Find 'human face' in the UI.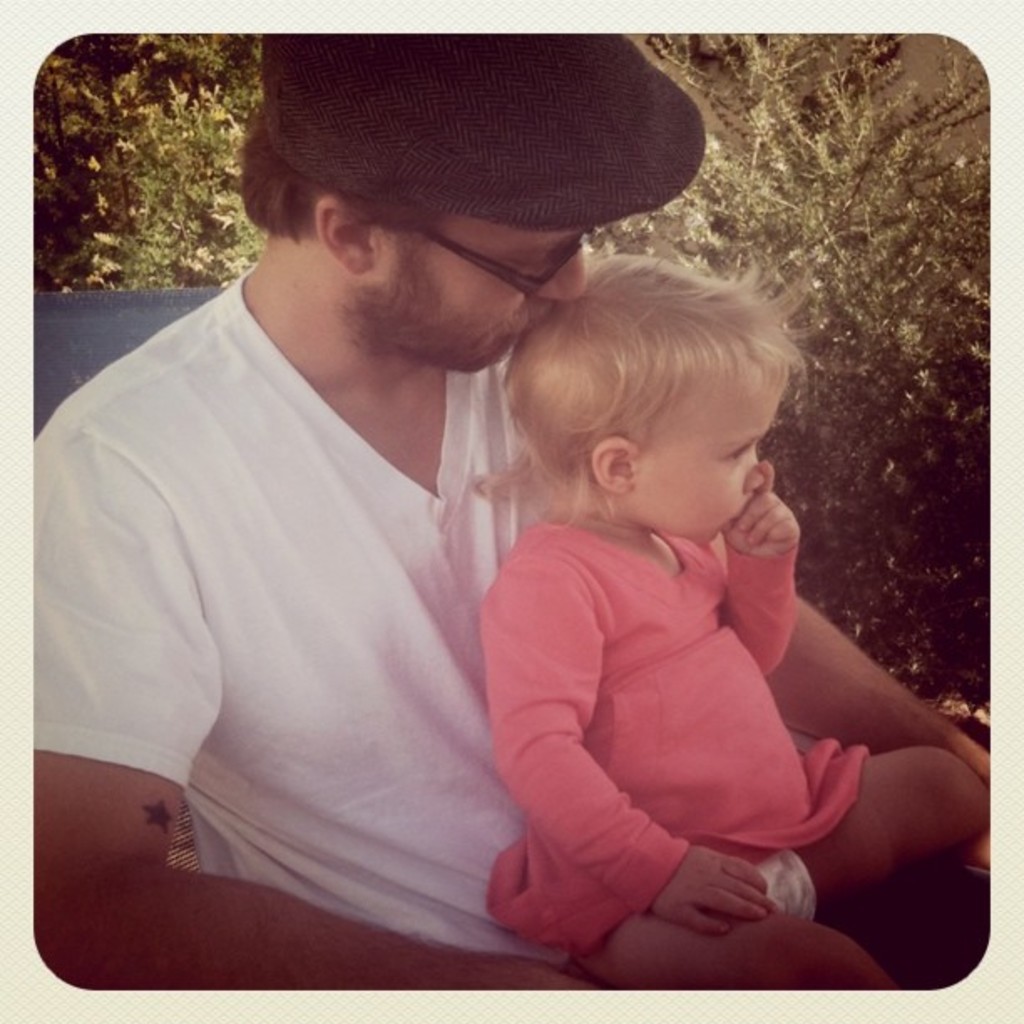
UI element at select_region(370, 211, 589, 366).
